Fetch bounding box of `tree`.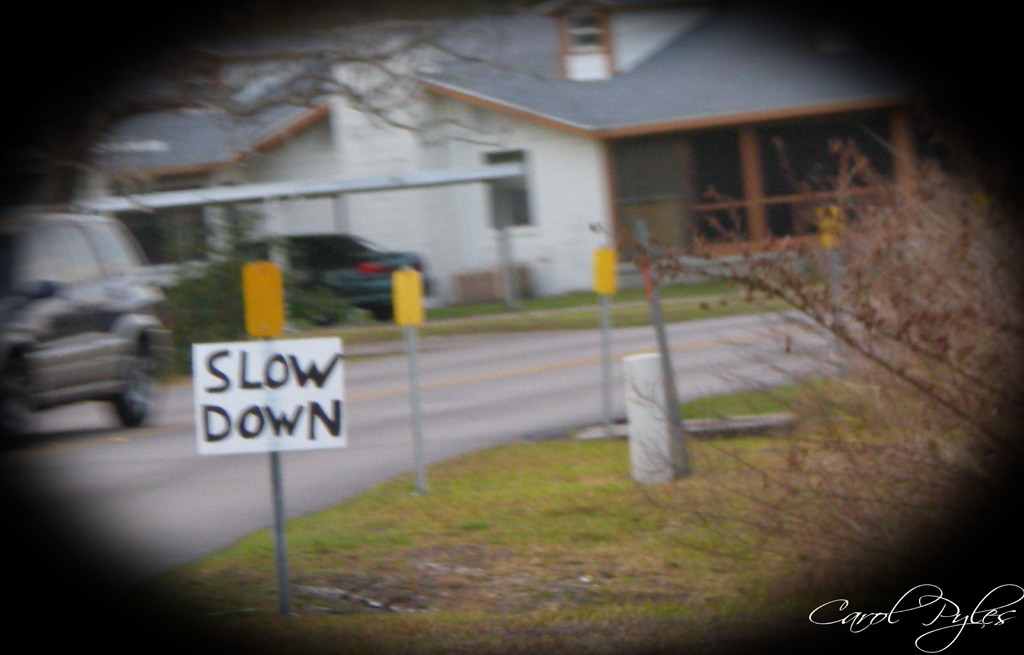
Bbox: left=584, top=137, right=1010, bottom=603.
